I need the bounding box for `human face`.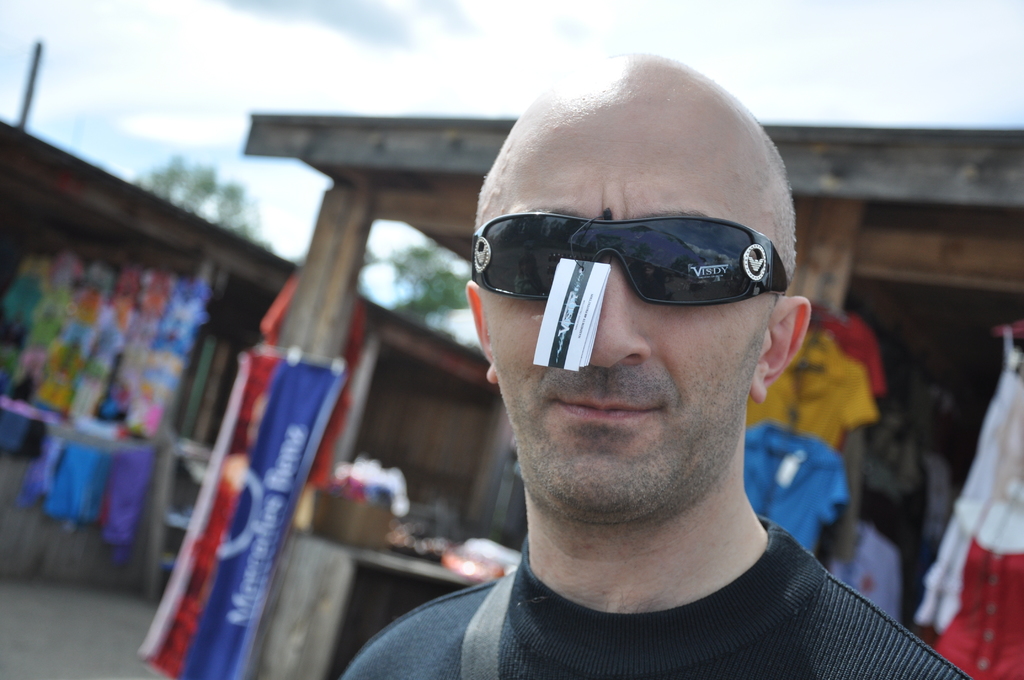
Here it is: bbox=(473, 86, 788, 516).
